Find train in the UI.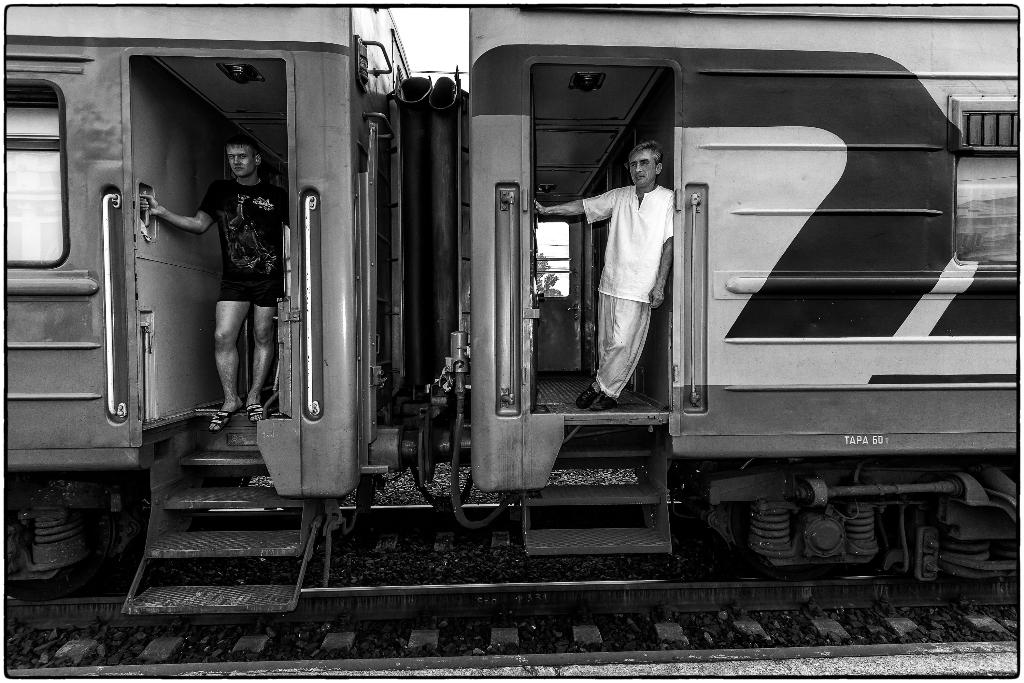
UI element at rect(4, 0, 1018, 612).
